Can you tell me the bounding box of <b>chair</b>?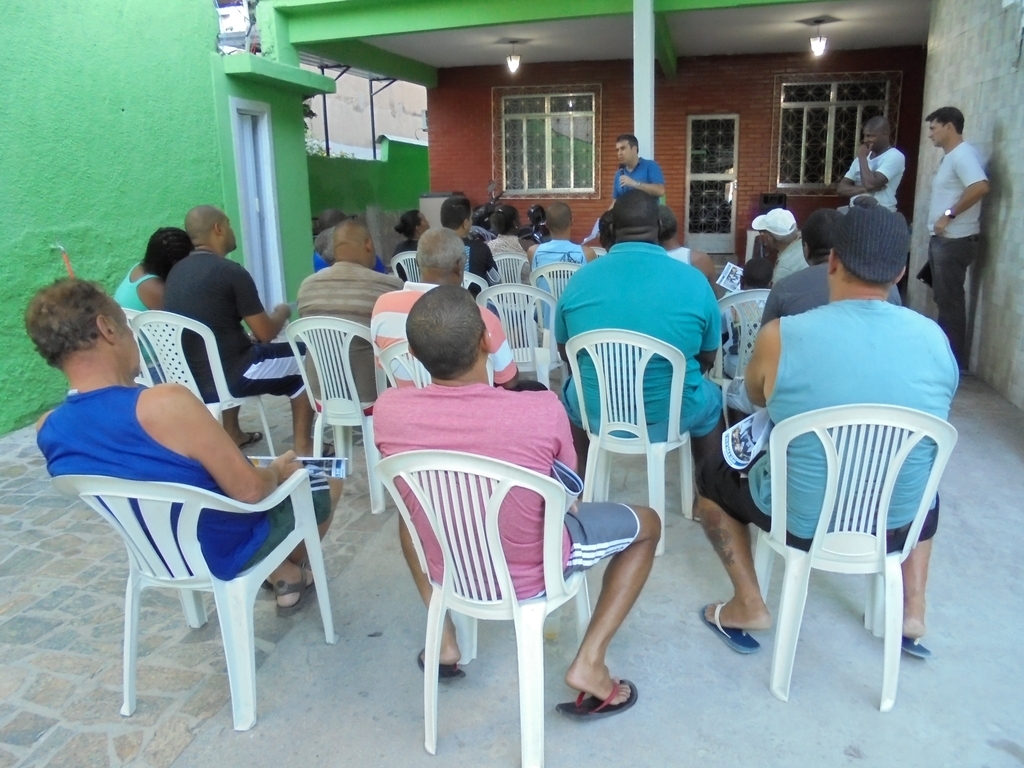
pyautogui.locateOnScreen(55, 475, 339, 734).
